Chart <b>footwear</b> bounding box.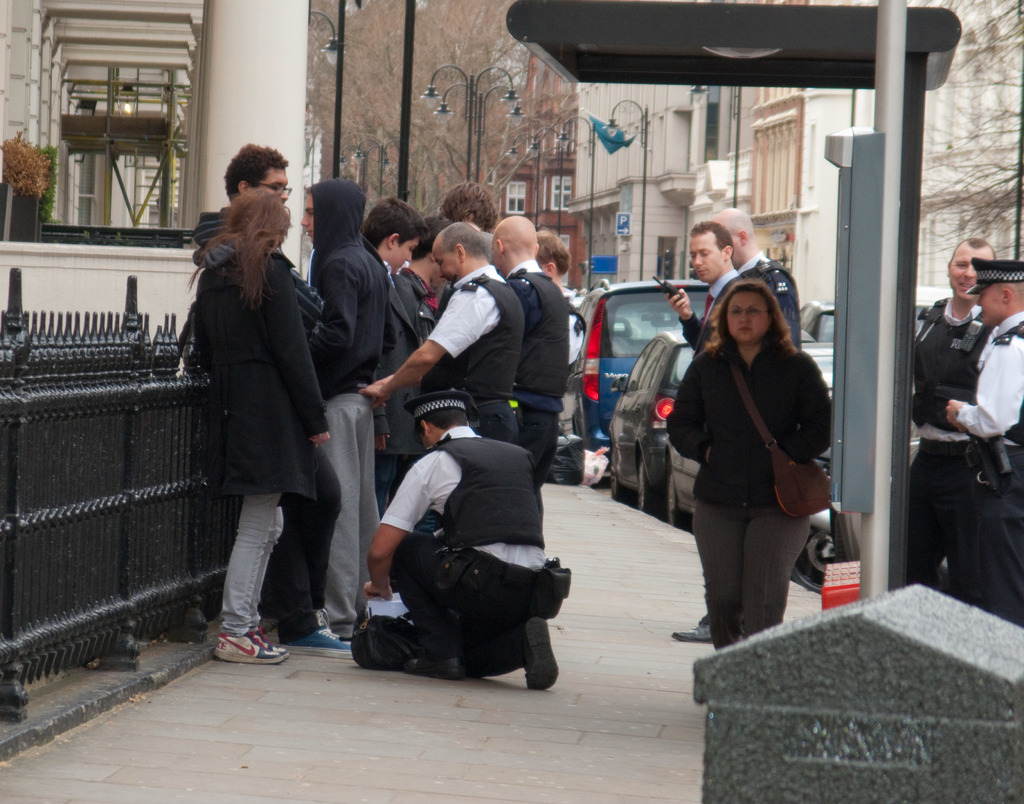
Charted: <bbox>405, 642, 459, 685</bbox>.
